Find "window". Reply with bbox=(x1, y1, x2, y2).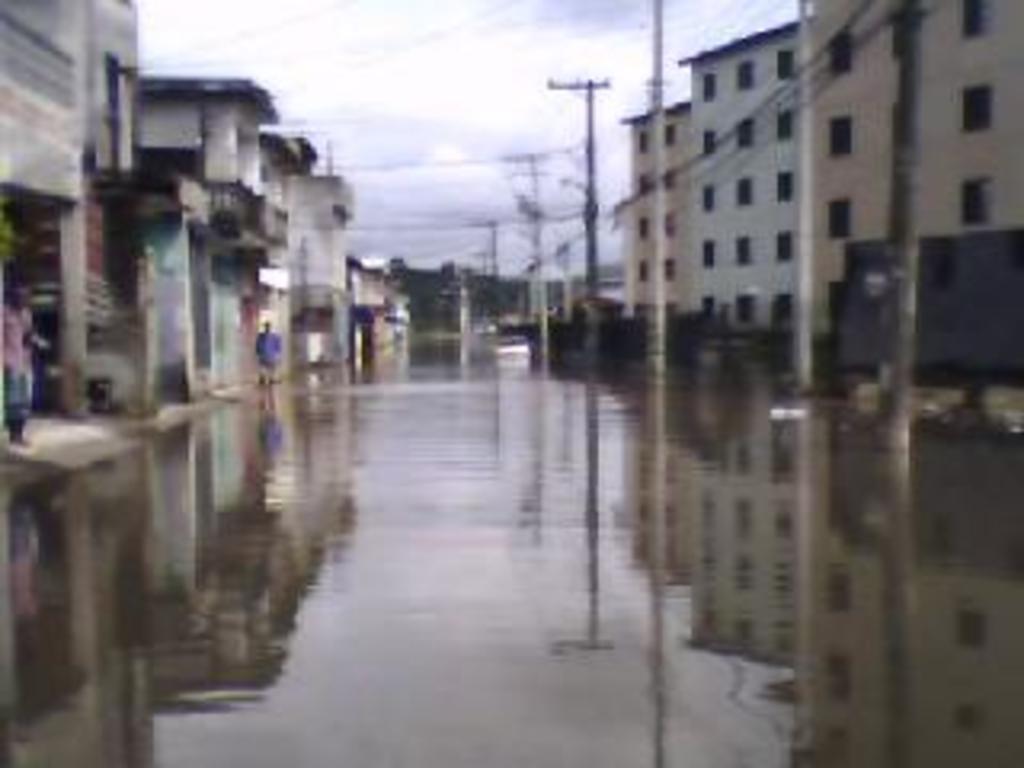
bbox=(963, 80, 995, 128).
